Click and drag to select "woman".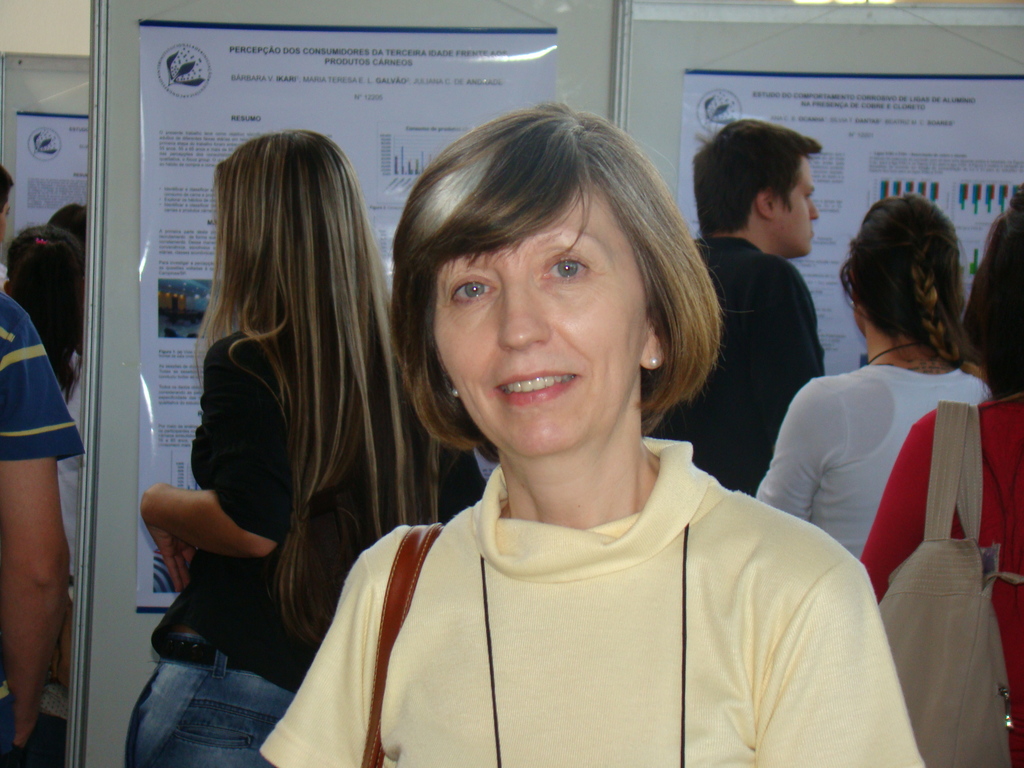
Selection: region(858, 187, 1023, 767).
